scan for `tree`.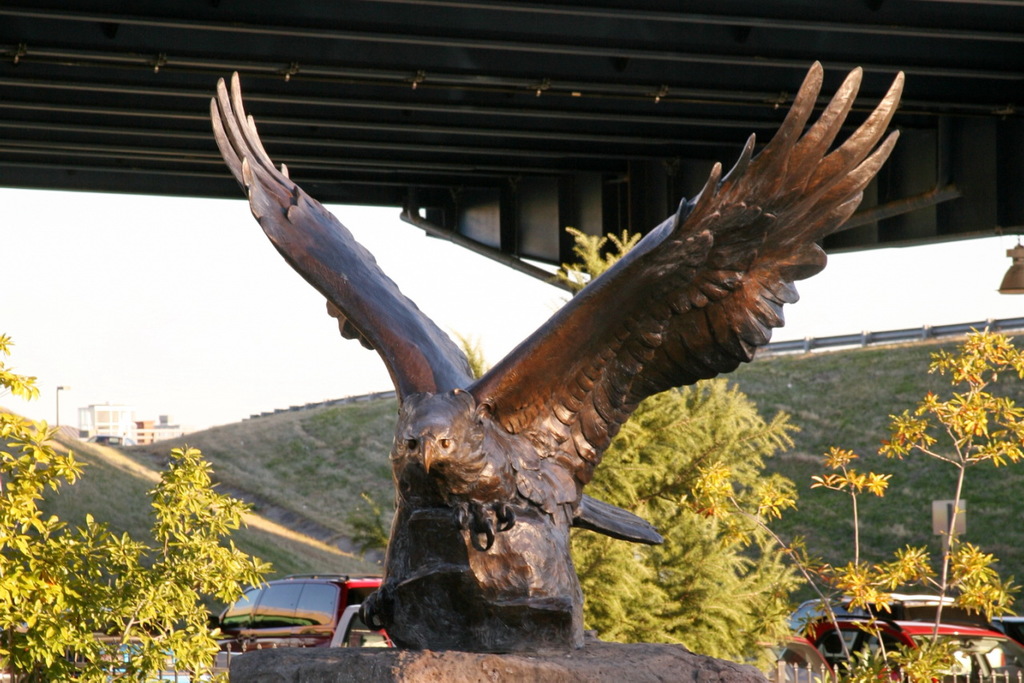
Scan result: l=760, t=318, r=1023, b=682.
